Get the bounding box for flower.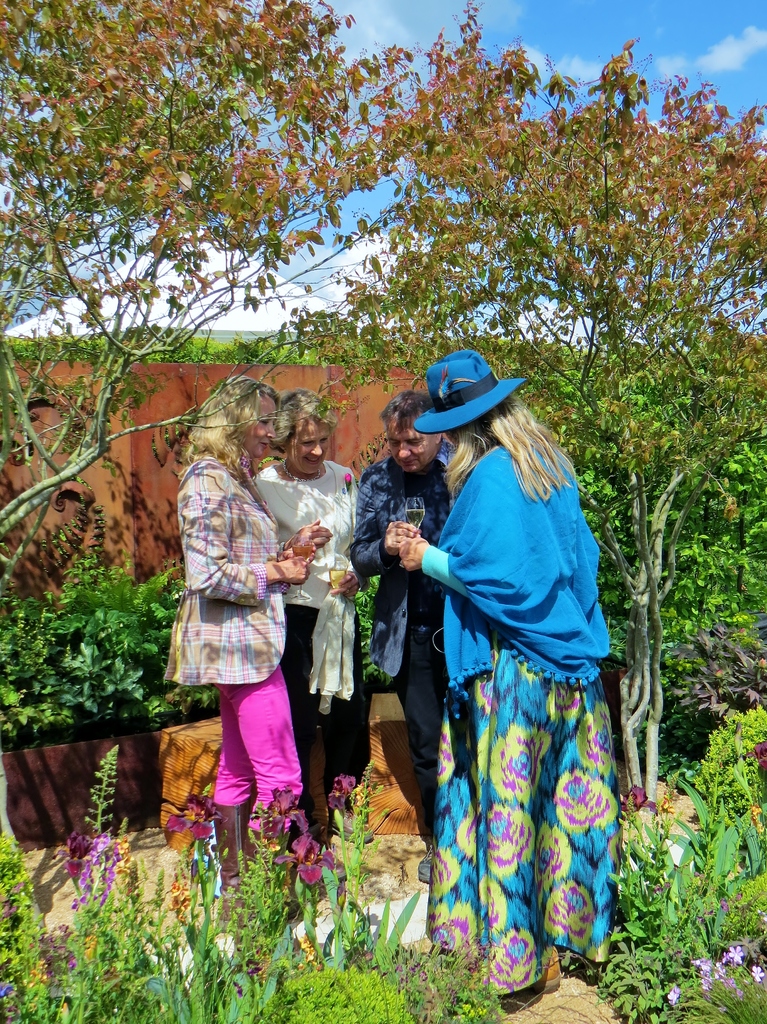
{"x1": 345, "y1": 474, "x2": 354, "y2": 486}.
